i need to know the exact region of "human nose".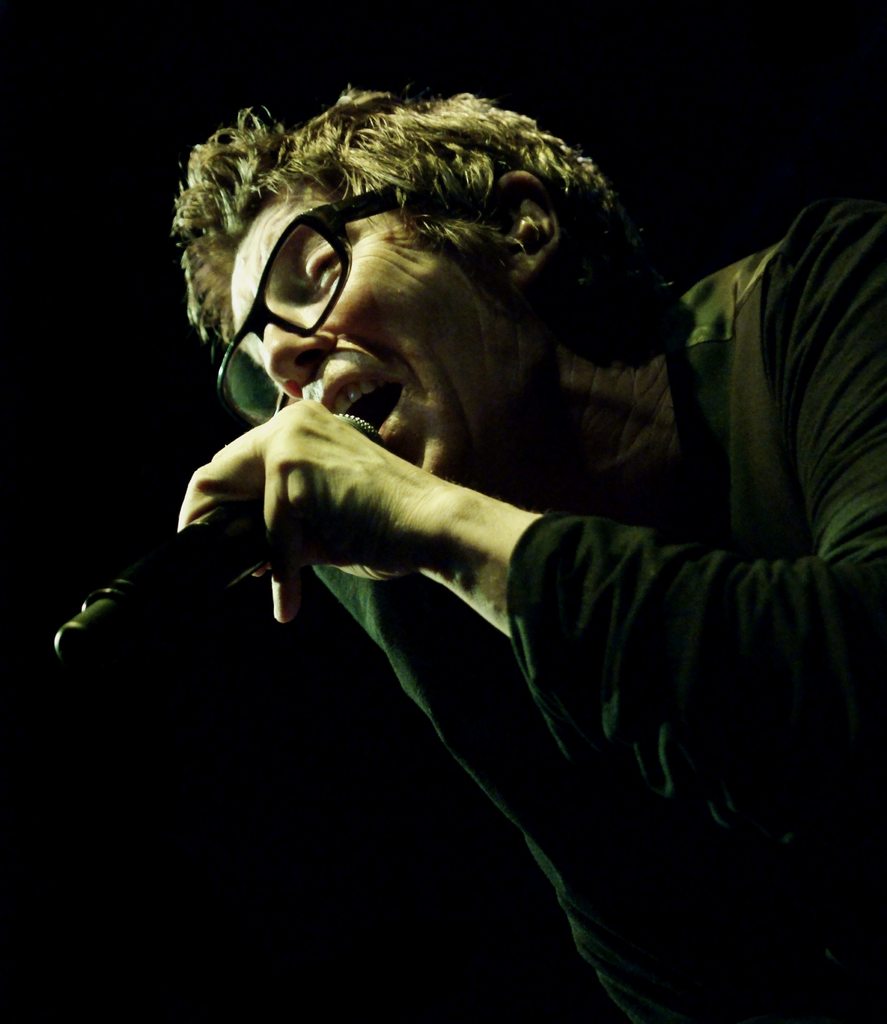
Region: pyautogui.locateOnScreen(264, 317, 334, 396).
